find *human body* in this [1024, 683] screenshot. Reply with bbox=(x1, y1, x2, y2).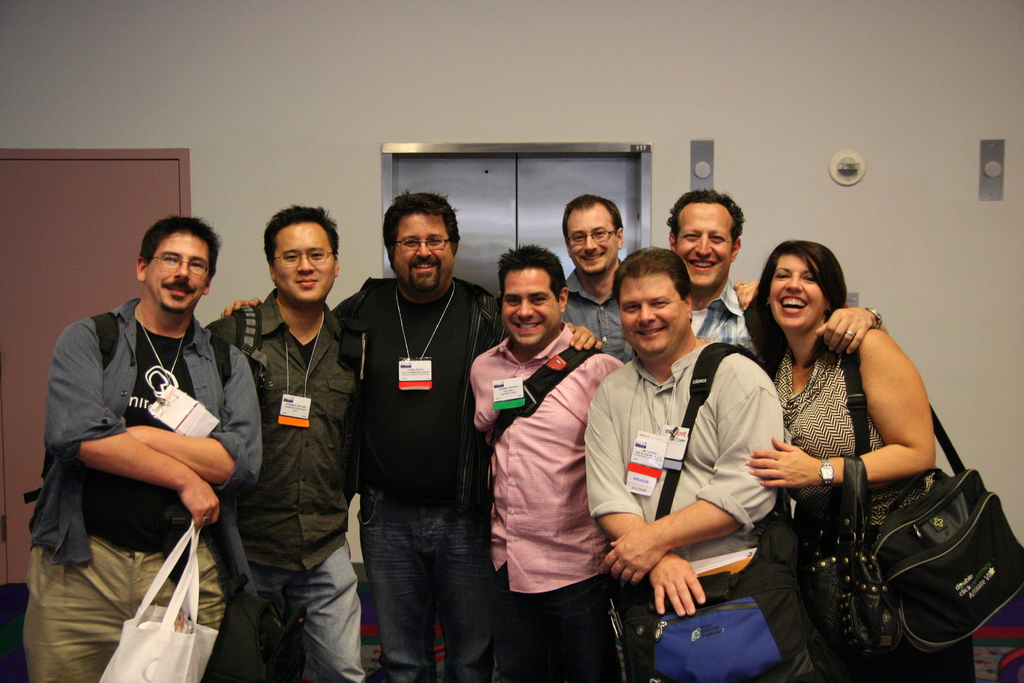
bbox=(582, 325, 776, 681).
